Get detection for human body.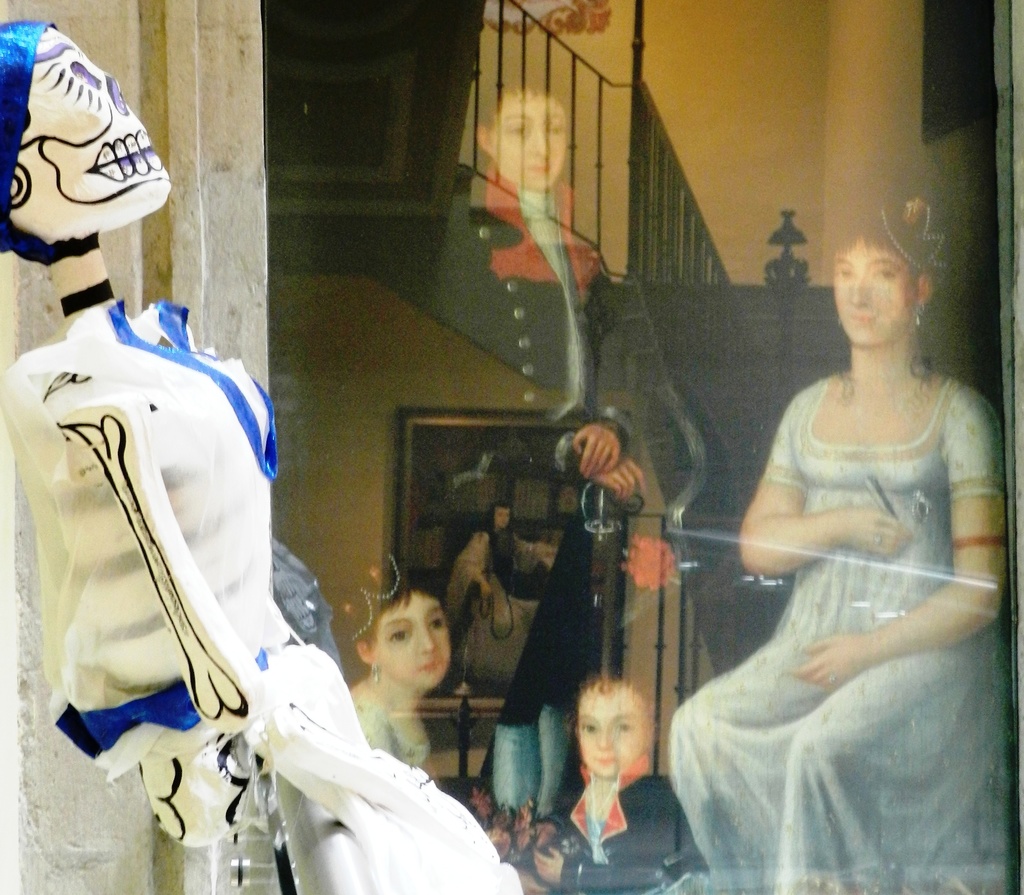
Detection: region(402, 61, 687, 509).
